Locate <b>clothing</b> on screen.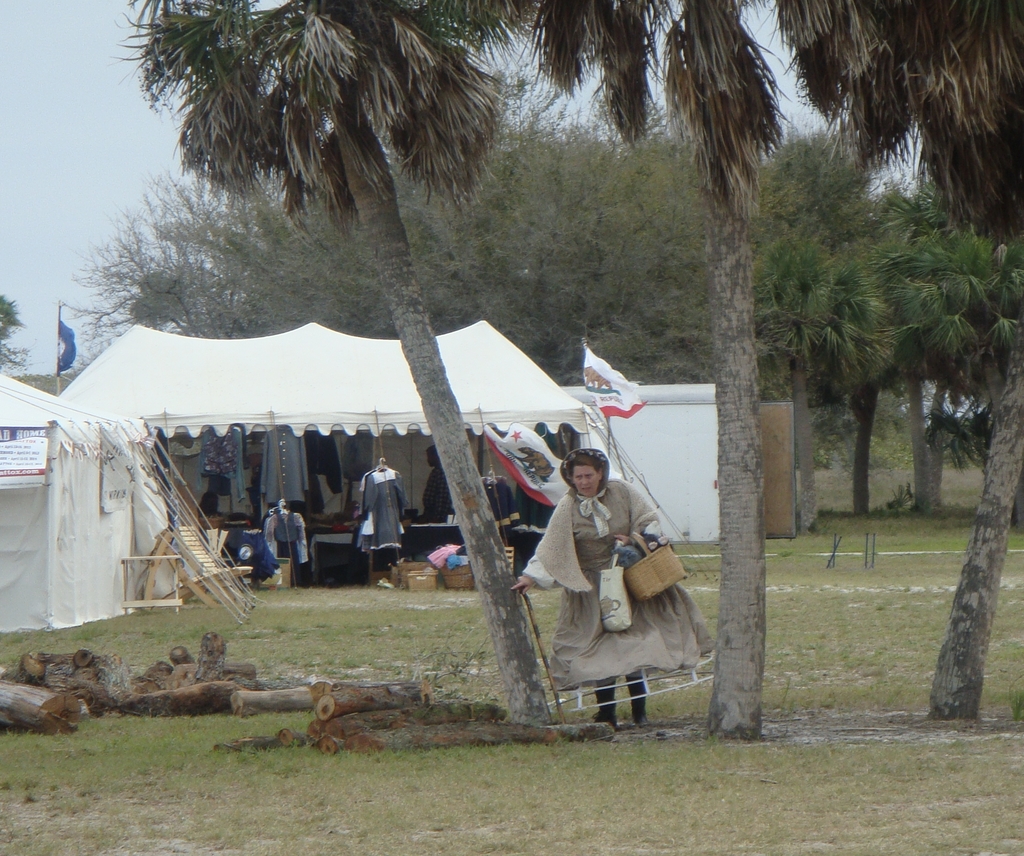
On screen at l=195, t=430, r=245, b=502.
